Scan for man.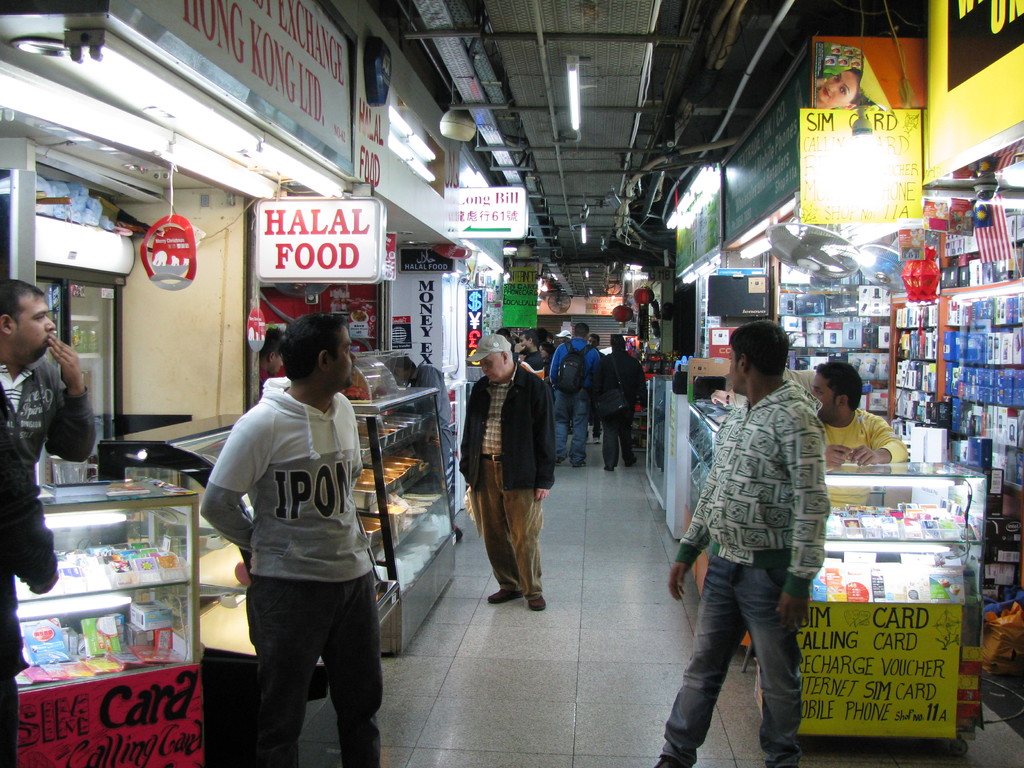
Scan result: {"x1": 453, "y1": 333, "x2": 555, "y2": 614}.
